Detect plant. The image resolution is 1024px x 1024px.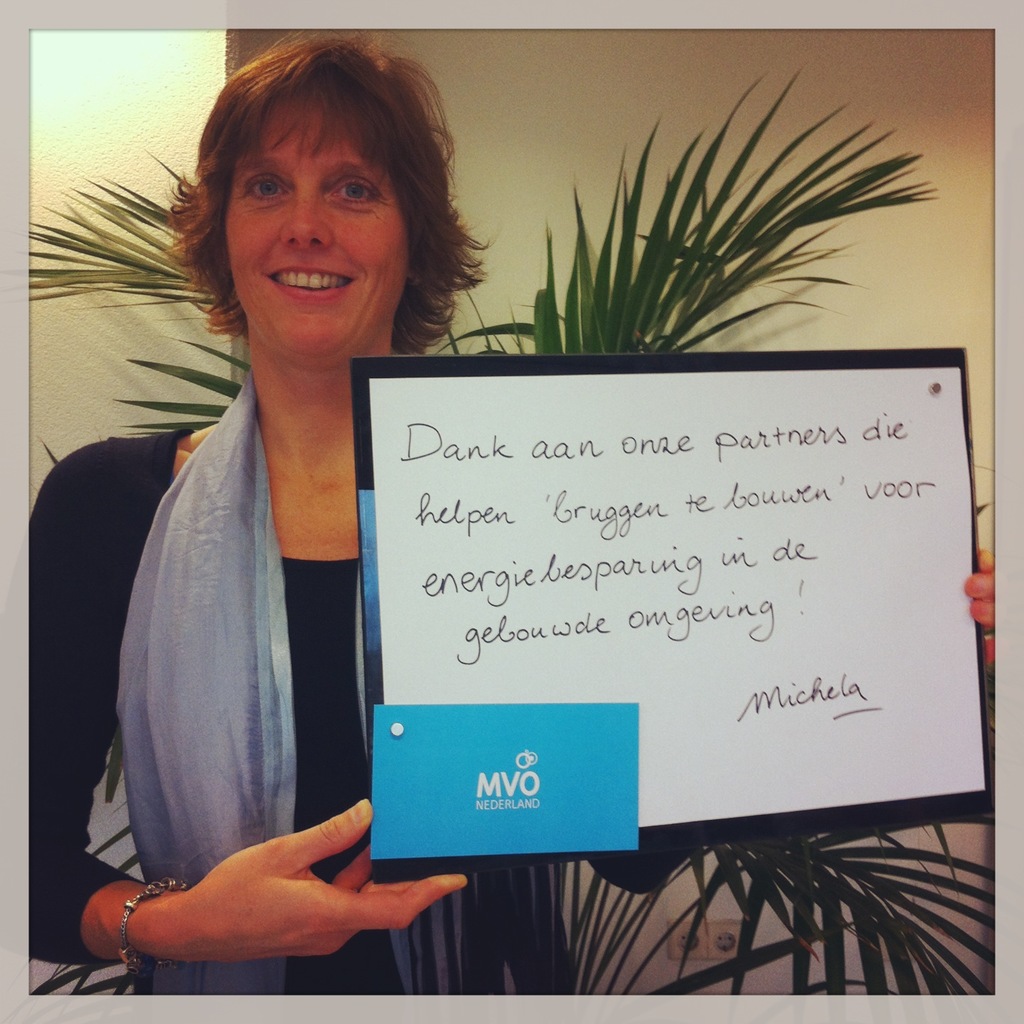
left=34, top=784, right=148, bottom=1006.
